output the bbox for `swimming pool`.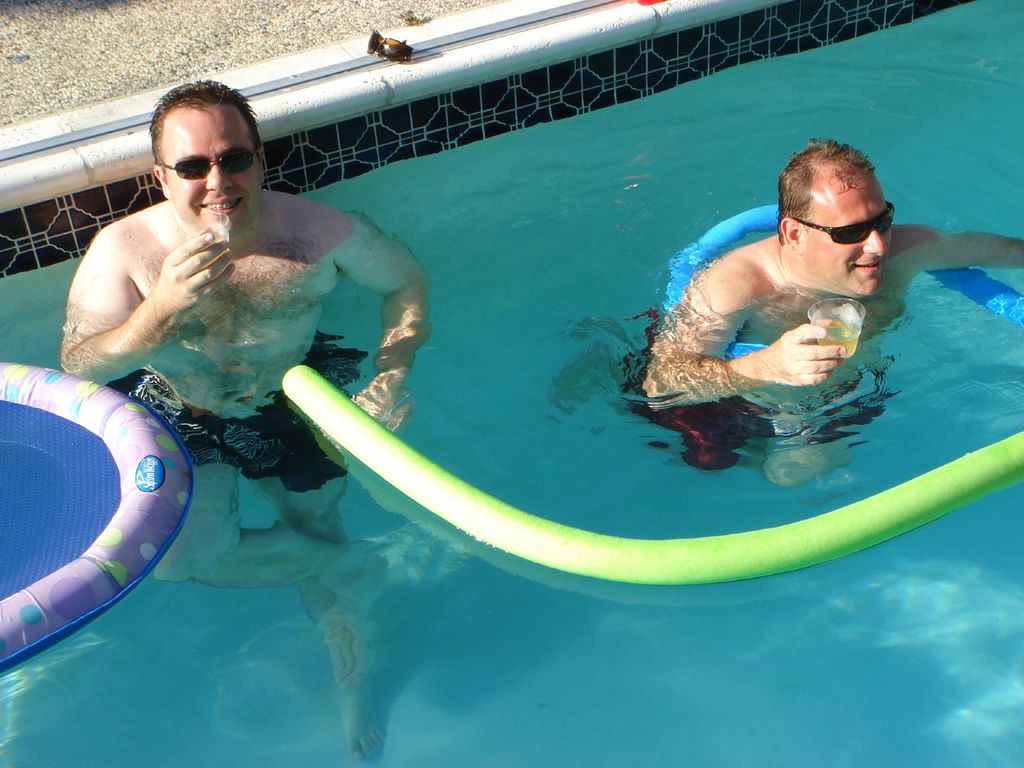
<region>60, 0, 1023, 705</region>.
